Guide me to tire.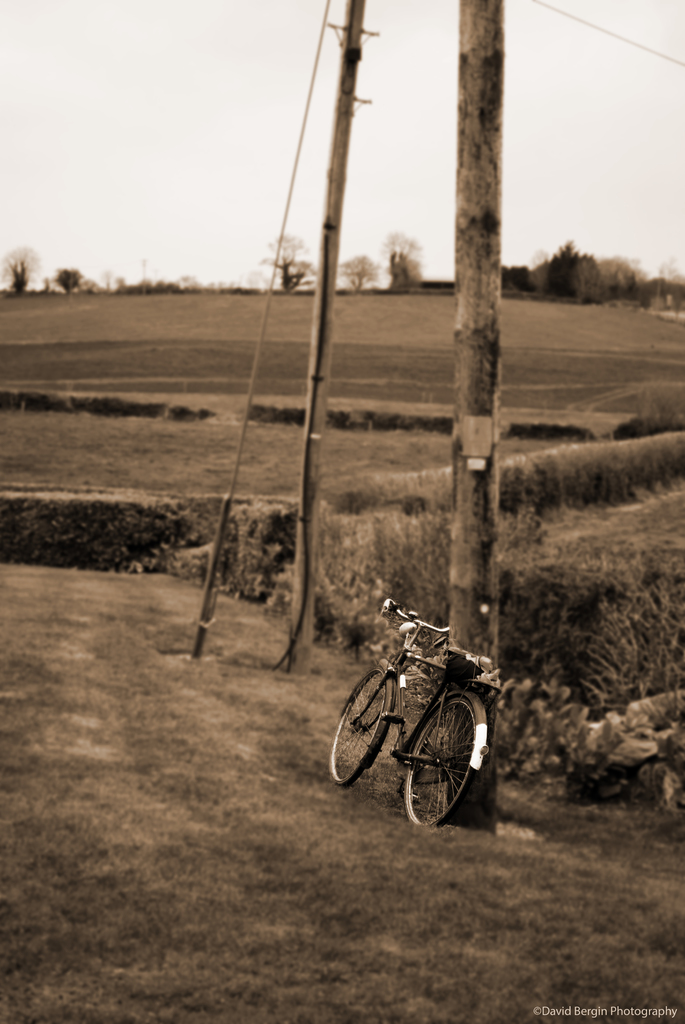
Guidance: box(393, 698, 494, 827).
